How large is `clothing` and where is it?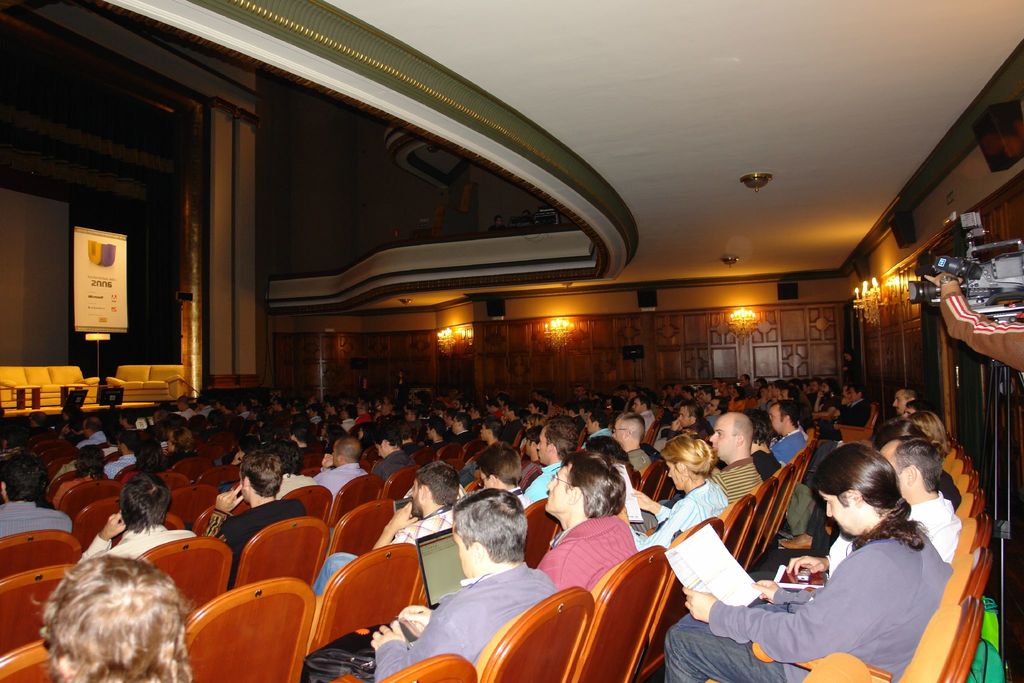
Bounding box: 757/448/782/478.
